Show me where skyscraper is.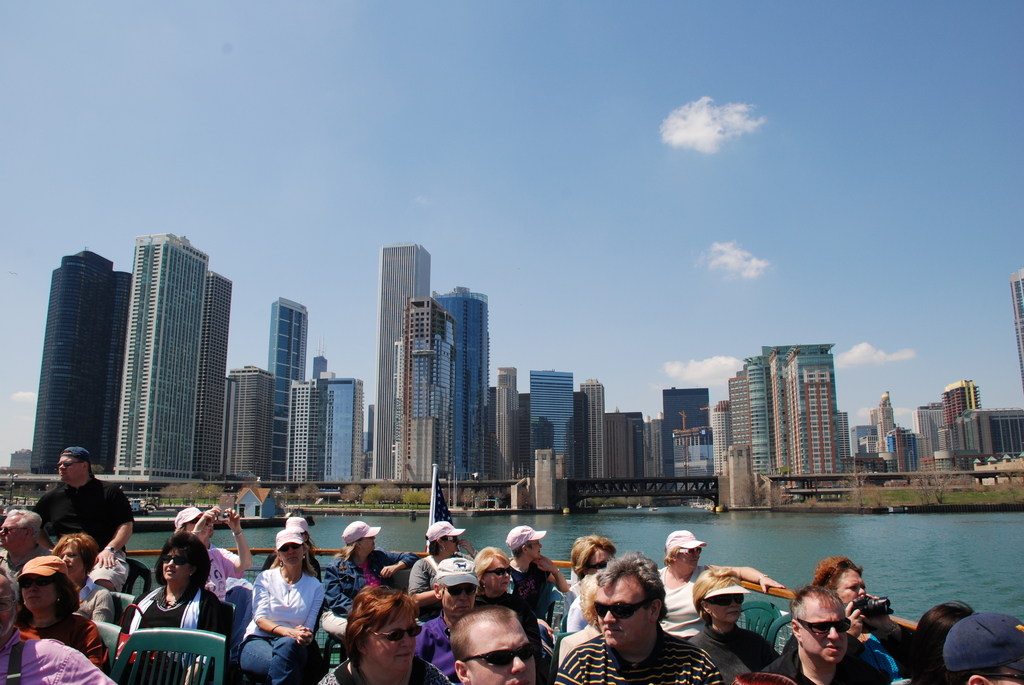
skyscraper is at box=[529, 366, 580, 488].
